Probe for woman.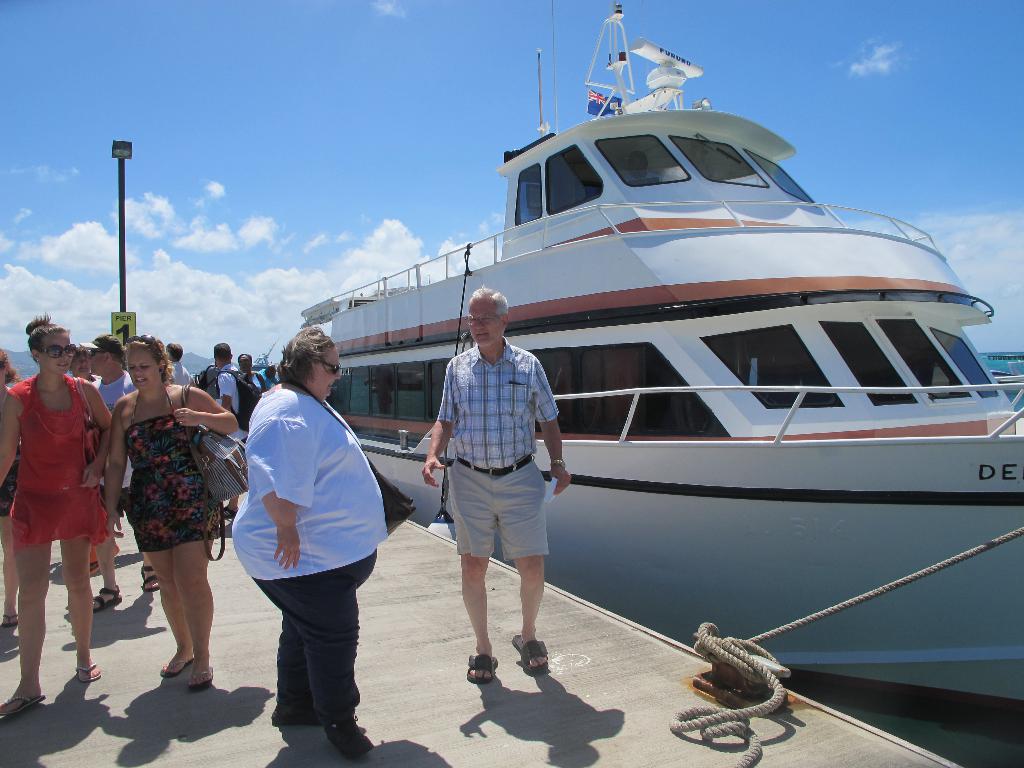
Probe result: [left=101, top=354, right=225, bottom=704].
